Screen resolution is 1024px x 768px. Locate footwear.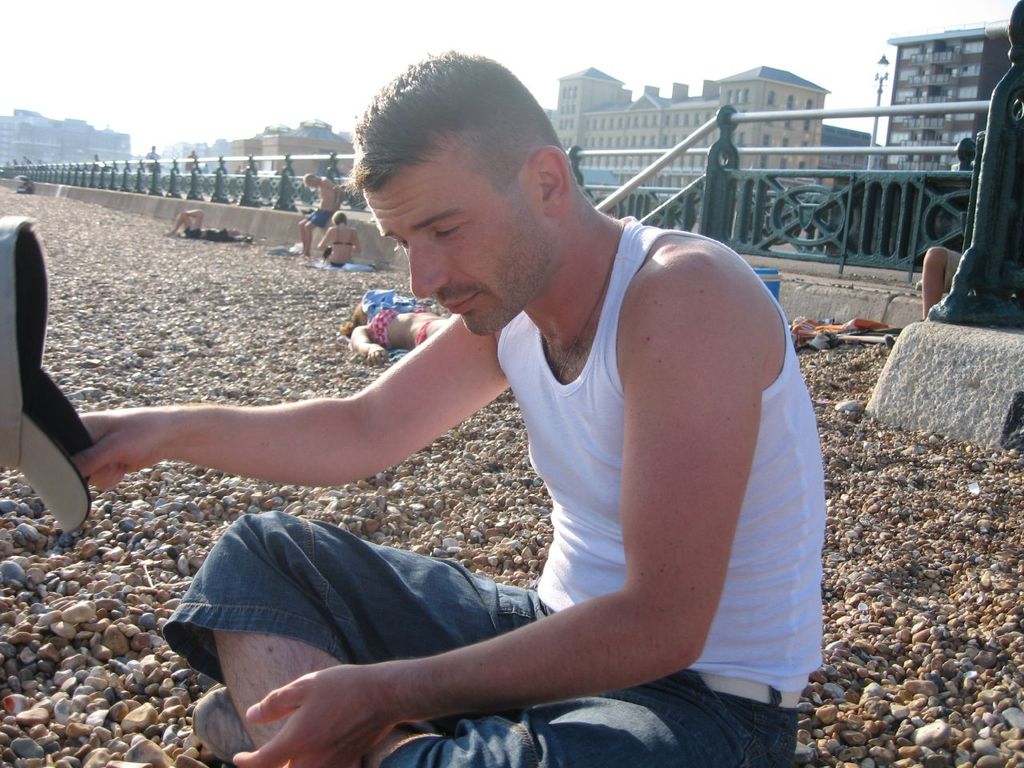
(185, 693, 257, 767).
